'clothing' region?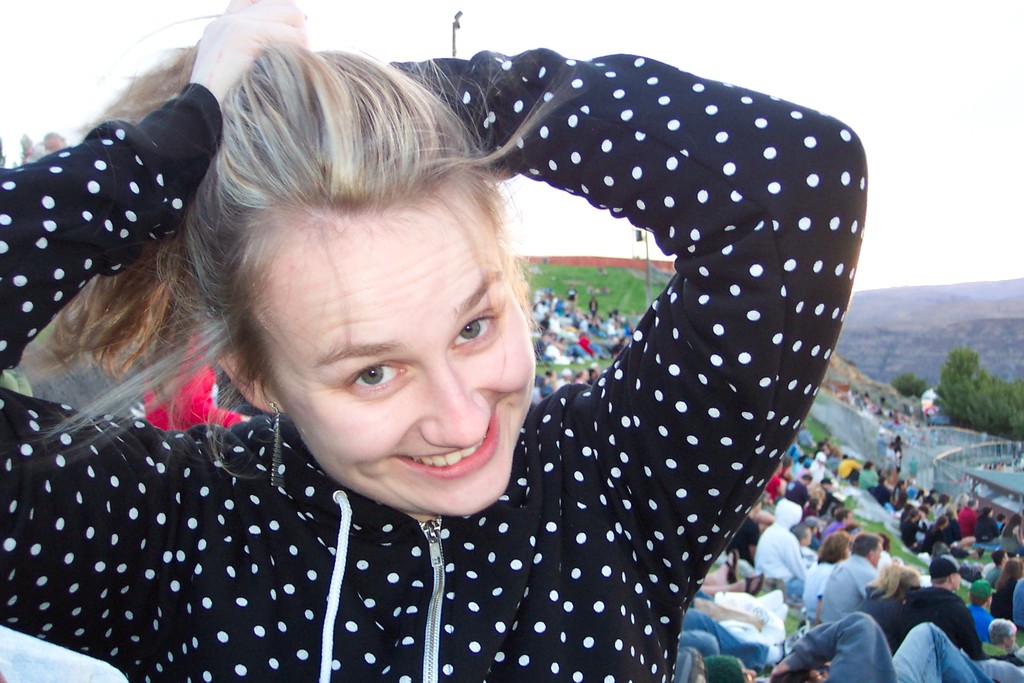
(left=92, top=72, right=854, bottom=666)
